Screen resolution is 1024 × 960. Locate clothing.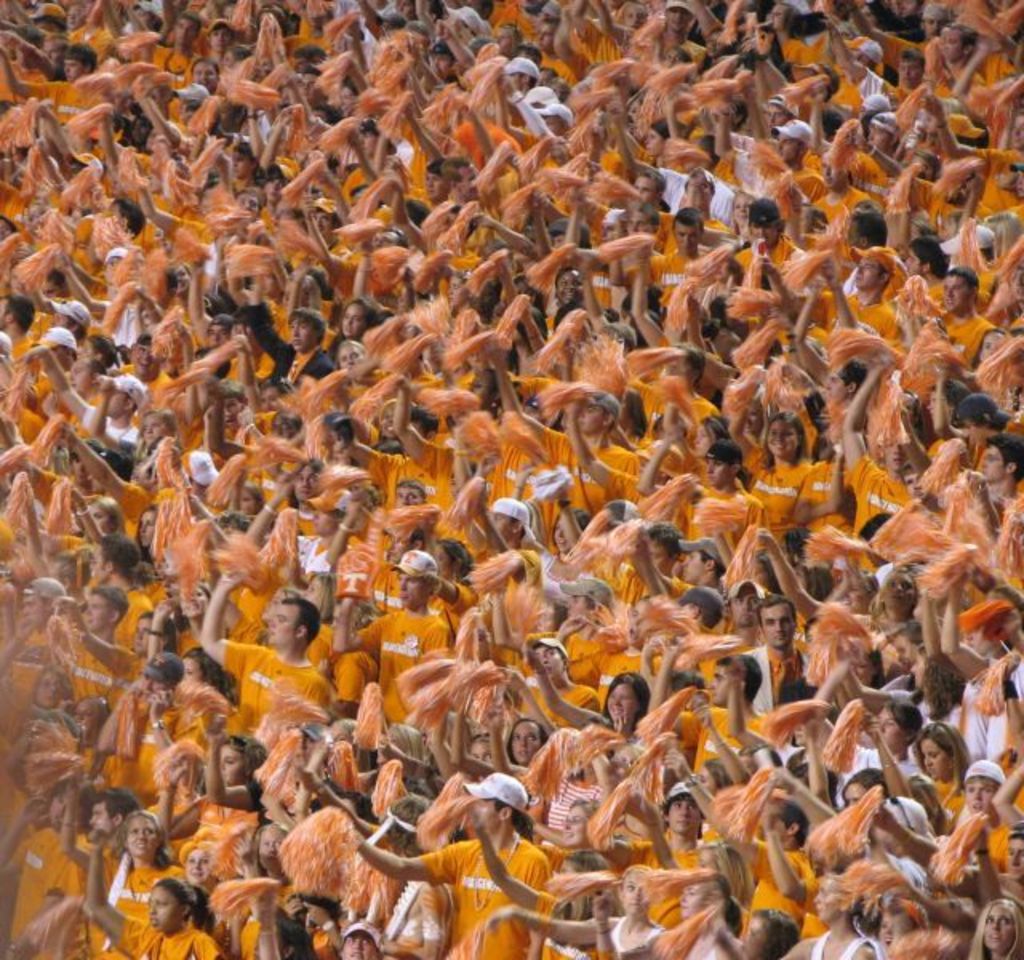
bbox=(397, 136, 432, 206).
